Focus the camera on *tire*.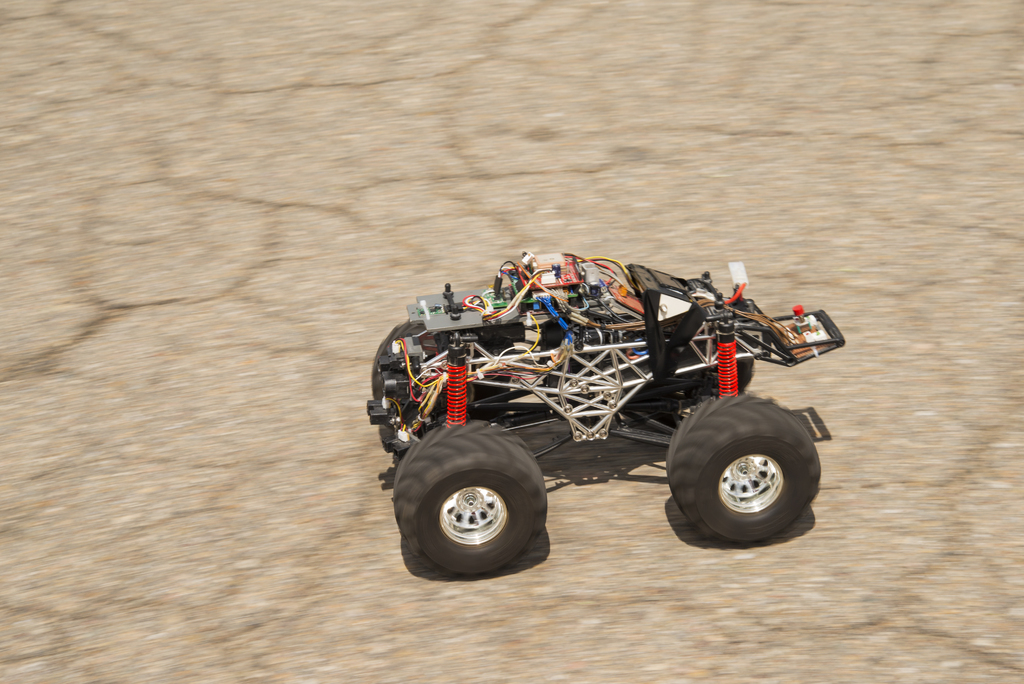
Focus region: [665, 396, 821, 543].
